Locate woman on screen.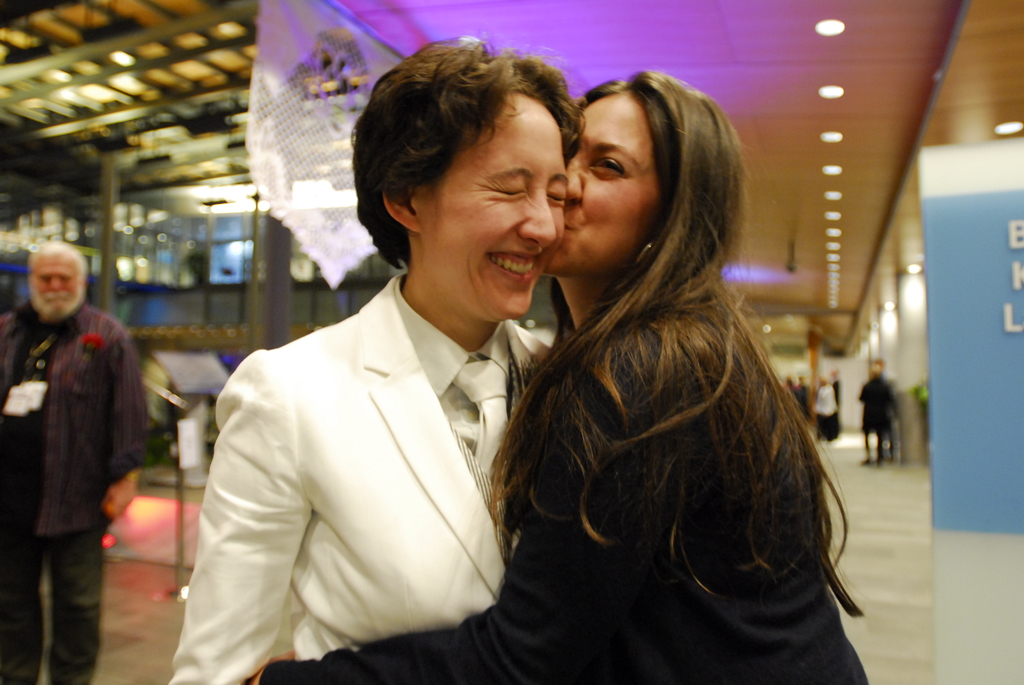
On screen at l=165, t=26, r=588, b=684.
